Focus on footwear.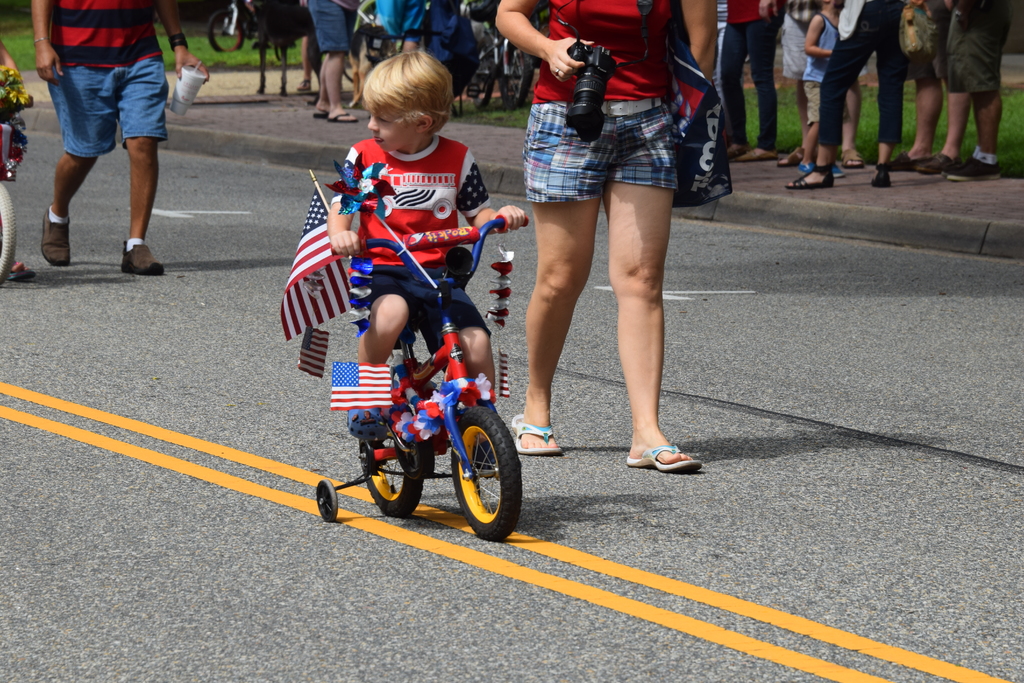
Focused at 621, 440, 698, 478.
